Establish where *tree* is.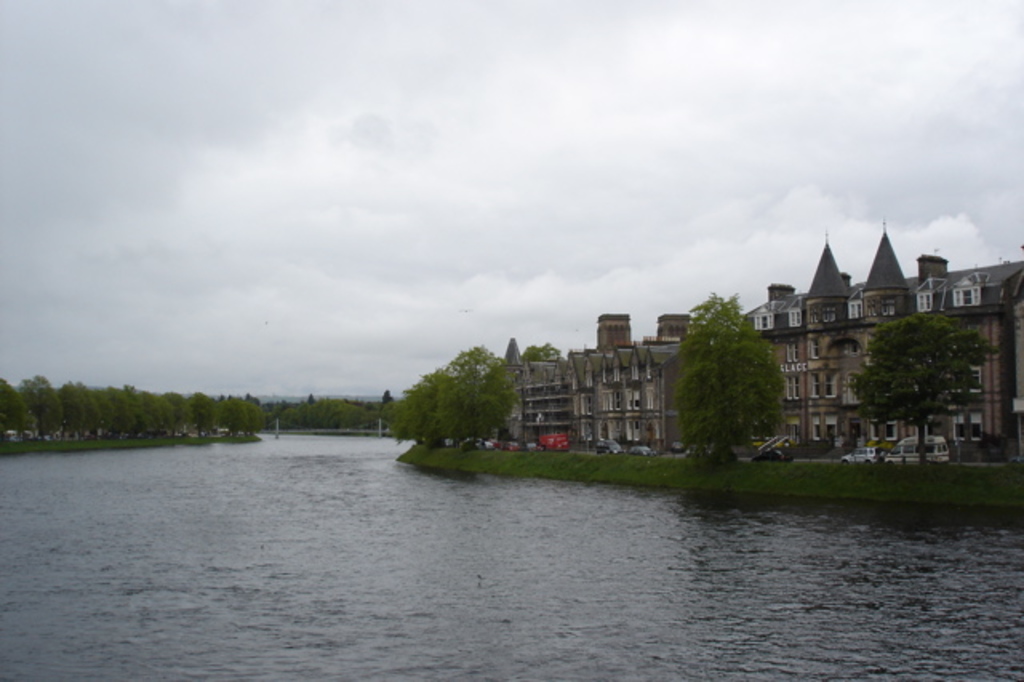
Established at select_region(664, 288, 789, 461).
